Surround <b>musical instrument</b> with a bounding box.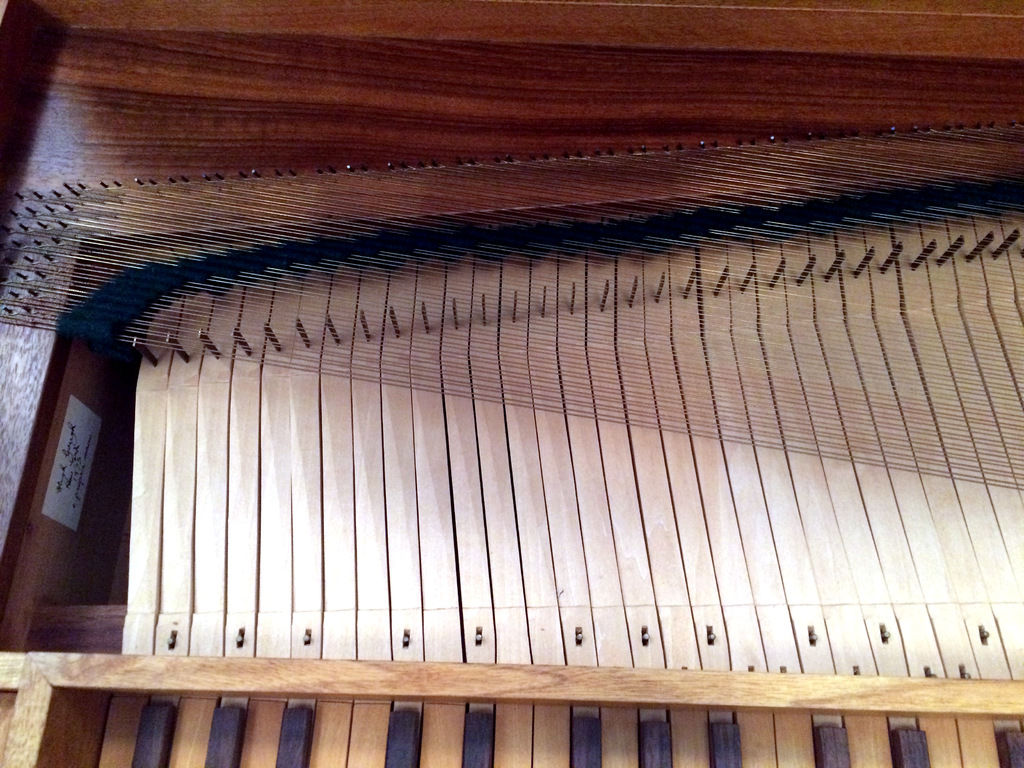
l=0, t=0, r=1023, b=767.
